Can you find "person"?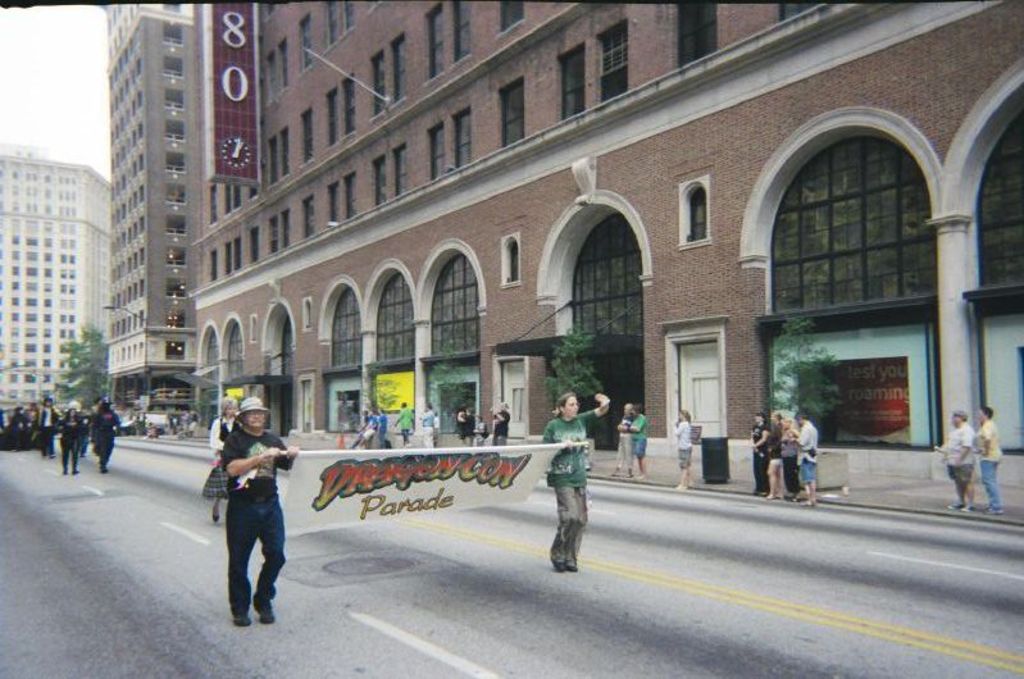
Yes, bounding box: (182,407,186,436).
